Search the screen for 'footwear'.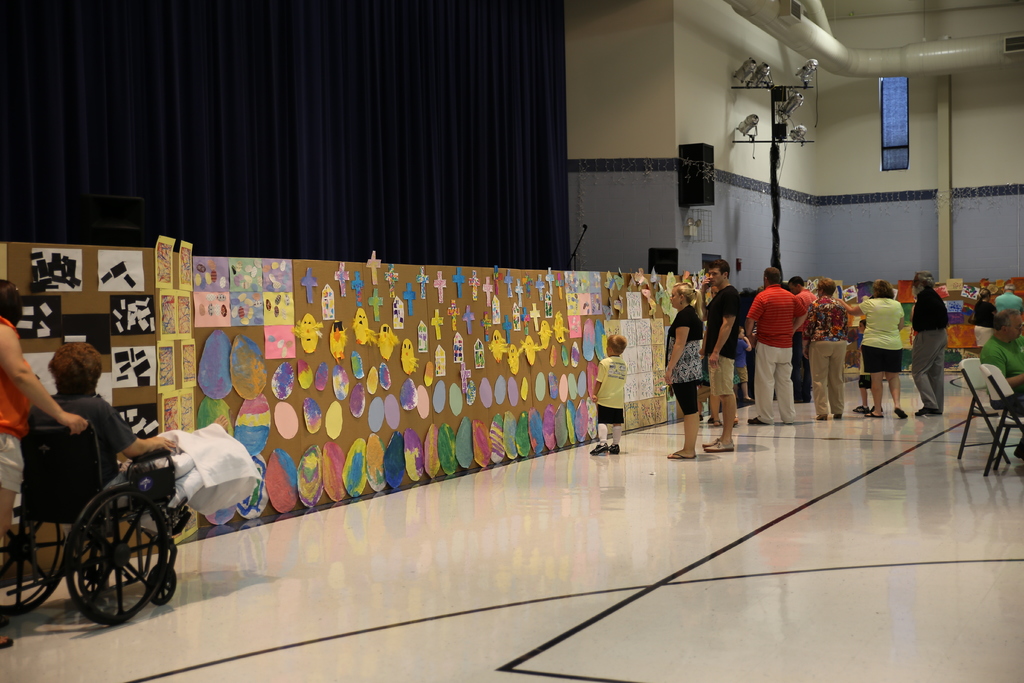
Found at 588 443 610 455.
